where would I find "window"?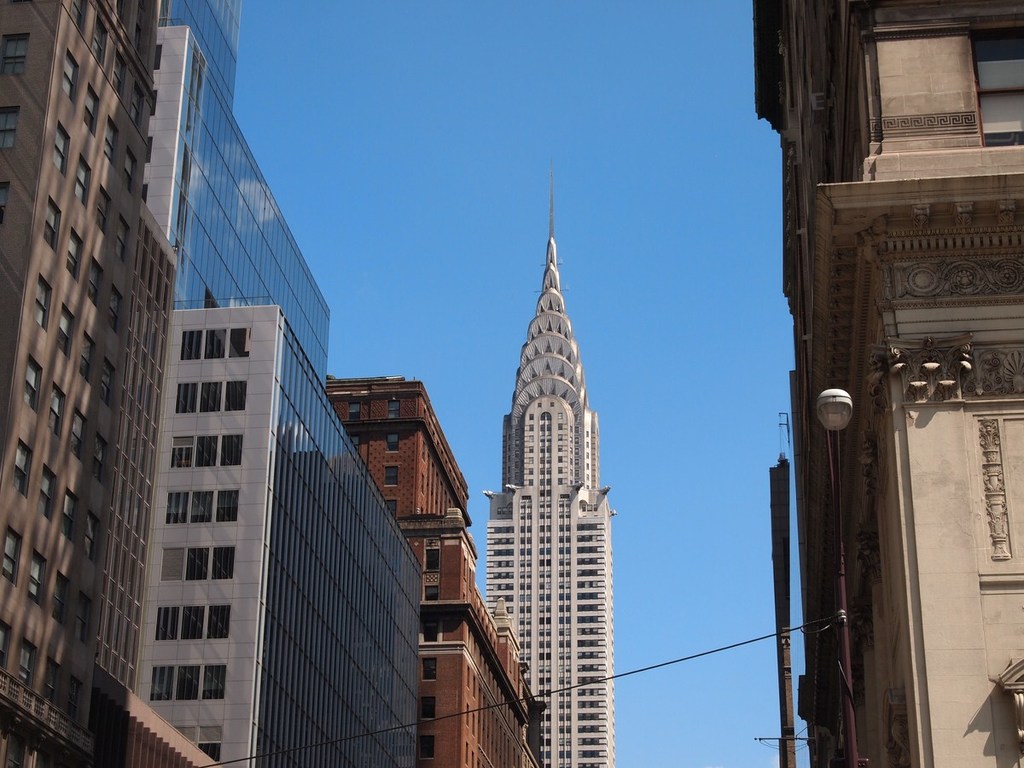
At BBox(1, 102, 17, 154).
